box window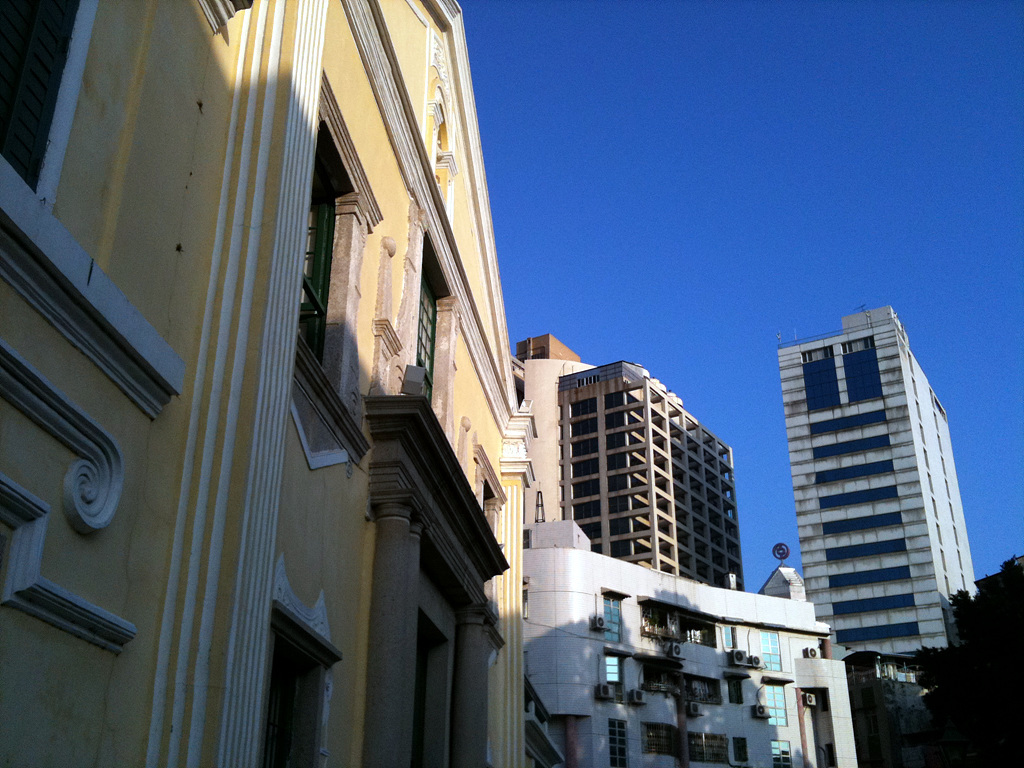
{"left": 761, "top": 683, "right": 789, "bottom": 727}
